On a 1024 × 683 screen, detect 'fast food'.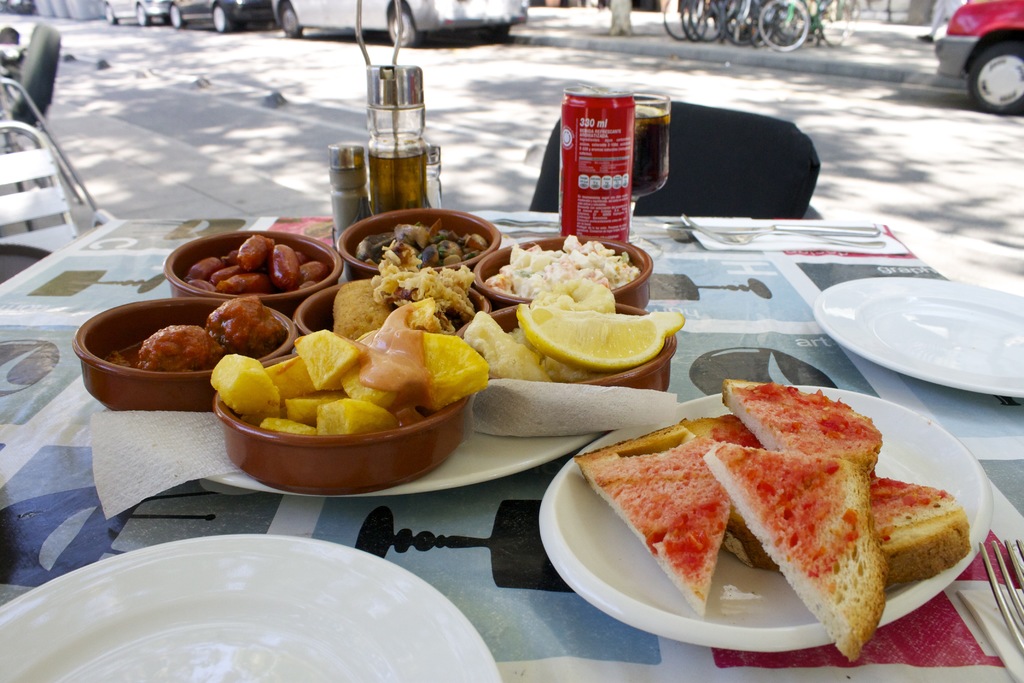
{"left": 331, "top": 272, "right": 412, "bottom": 334}.
